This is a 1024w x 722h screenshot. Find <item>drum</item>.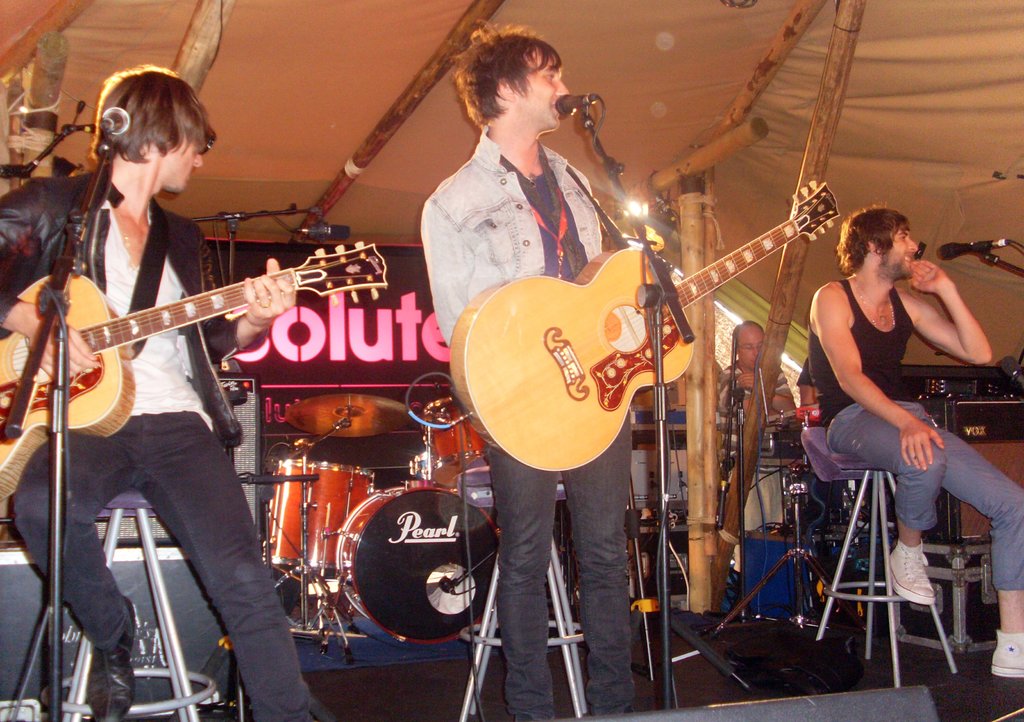
Bounding box: crop(417, 395, 488, 491).
